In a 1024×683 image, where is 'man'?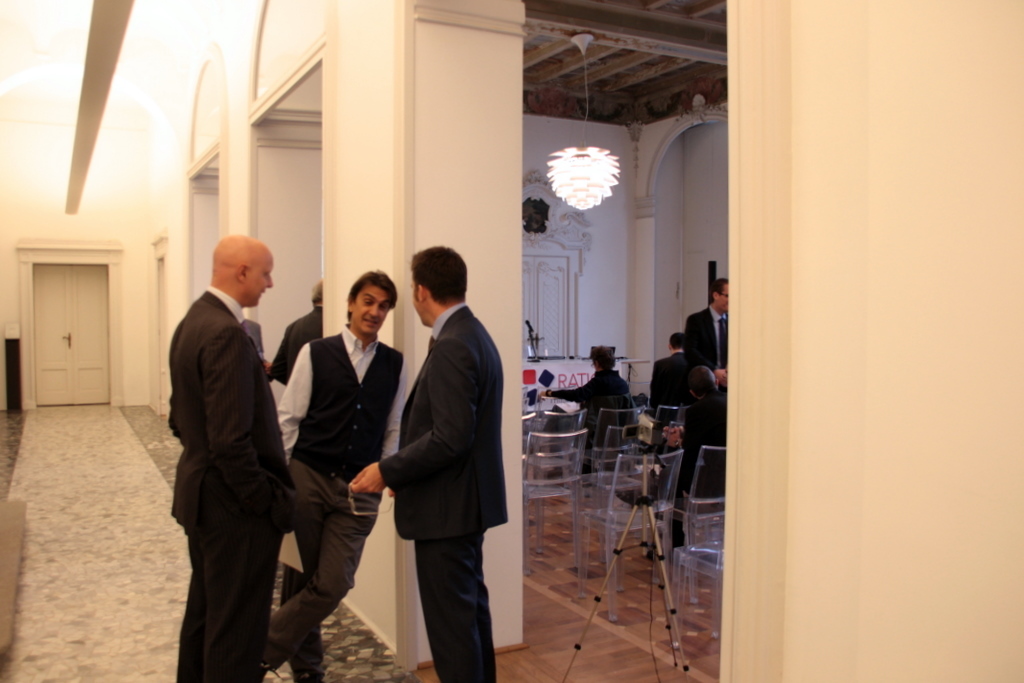
Rect(682, 280, 728, 506).
